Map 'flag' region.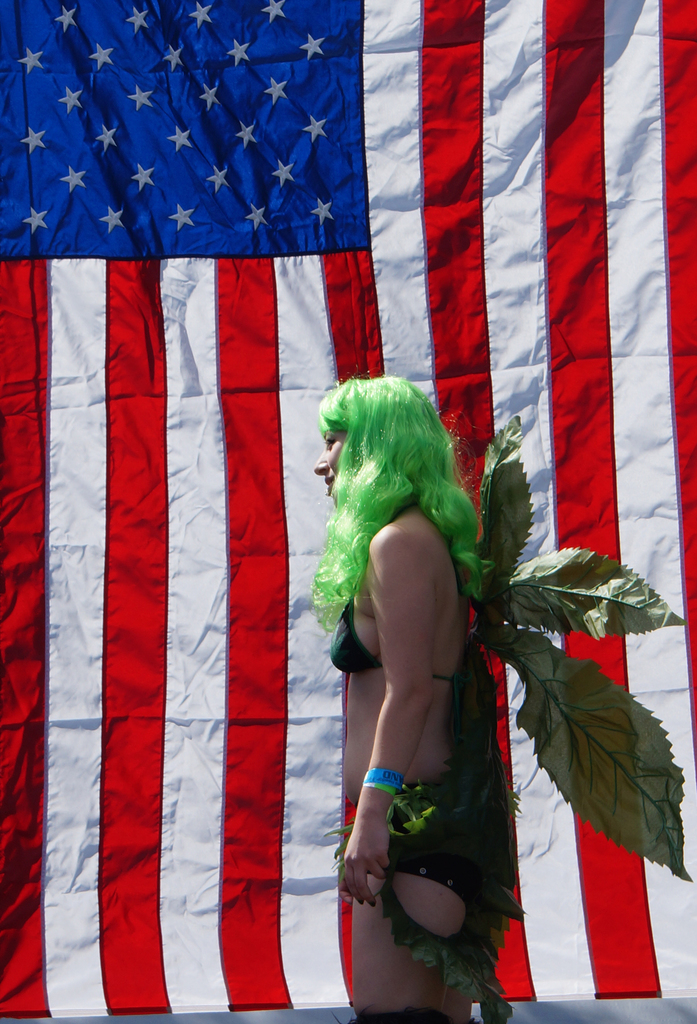
Mapped to 0, 0, 696, 1023.
